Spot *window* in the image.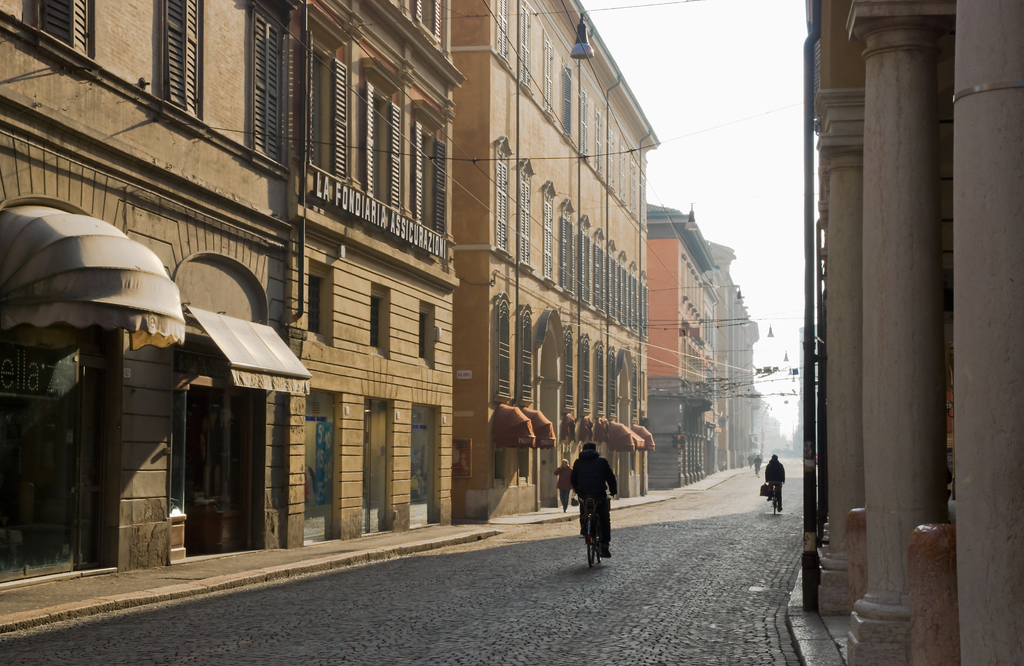
*window* found at left=598, top=126, right=620, bottom=191.
